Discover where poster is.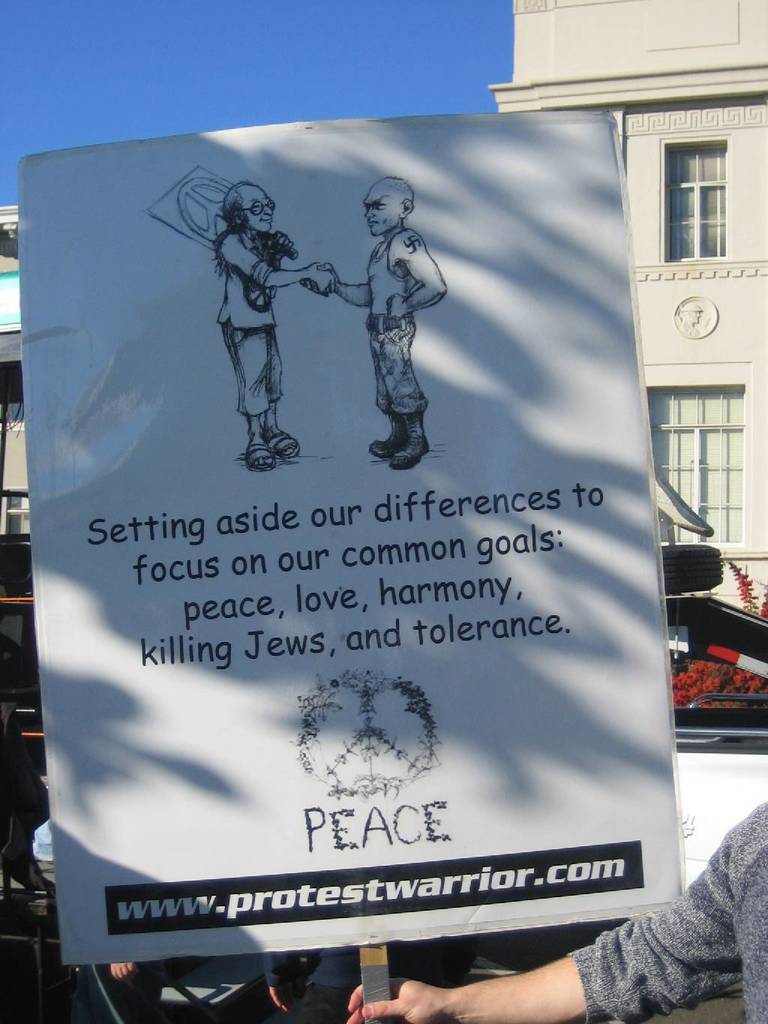
Discovered at (20, 104, 687, 967).
